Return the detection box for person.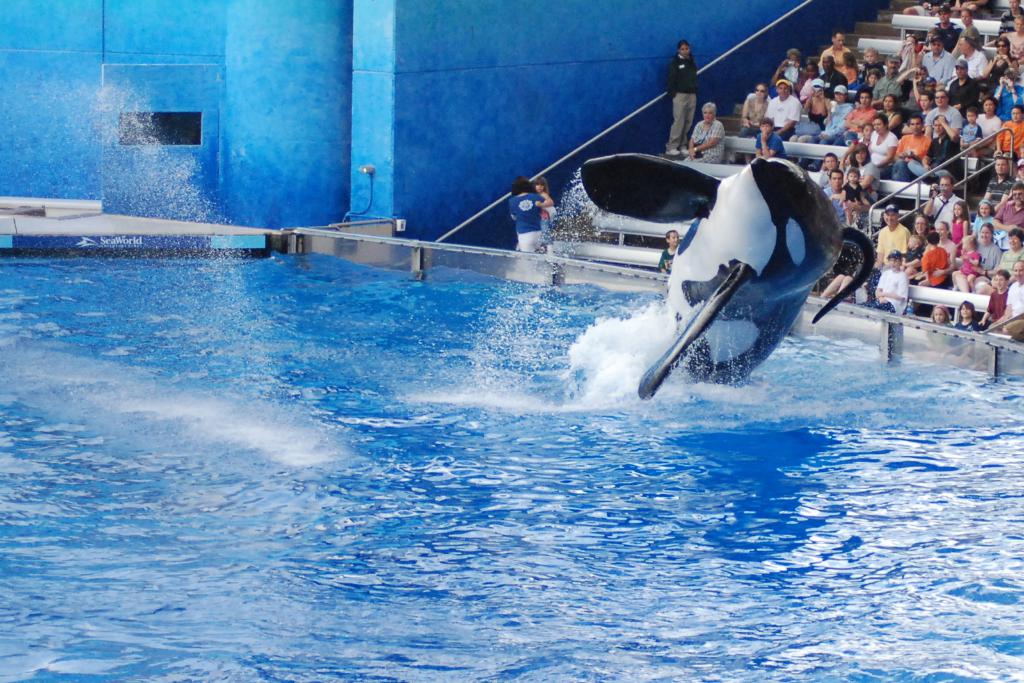
crop(755, 113, 787, 161).
